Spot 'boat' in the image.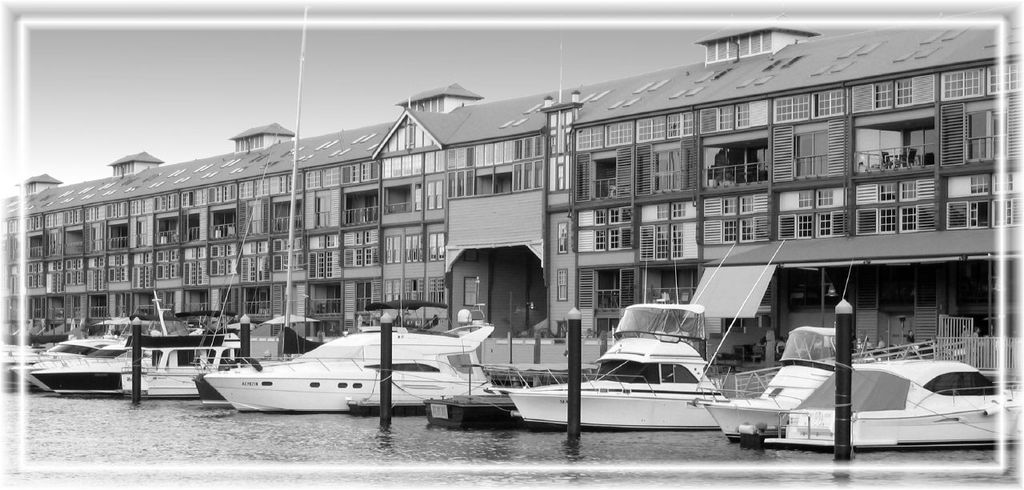
'boat' found at (left=11, top=297, right=263, bottom=406).
